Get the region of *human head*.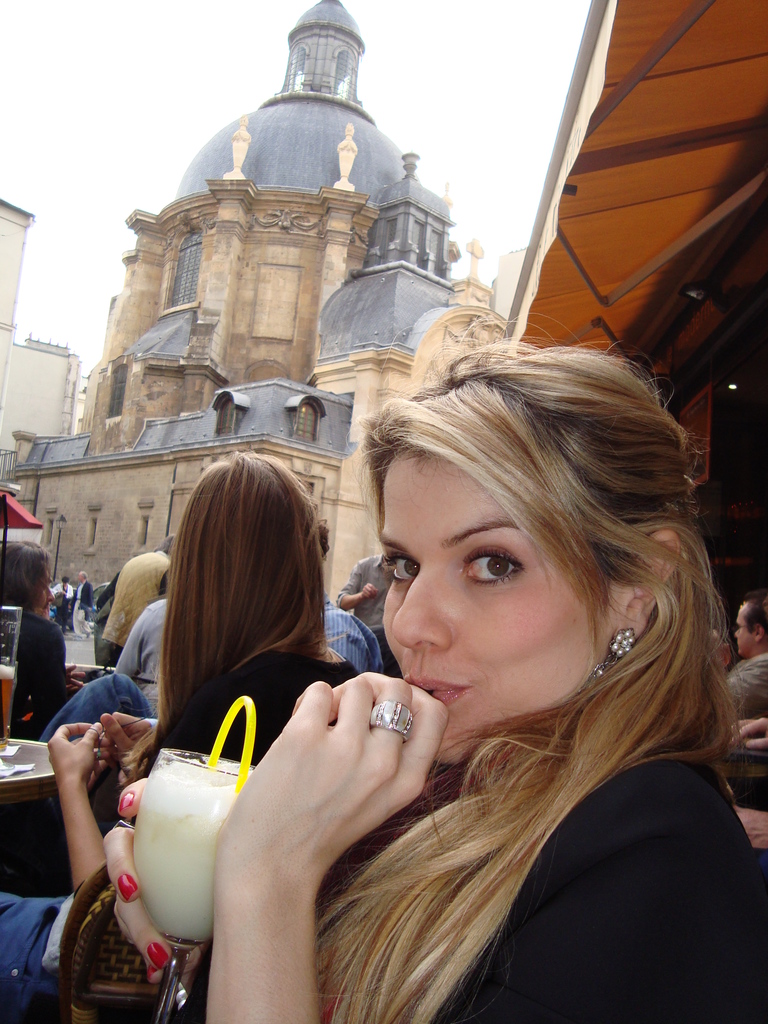
0/541/53/613.
